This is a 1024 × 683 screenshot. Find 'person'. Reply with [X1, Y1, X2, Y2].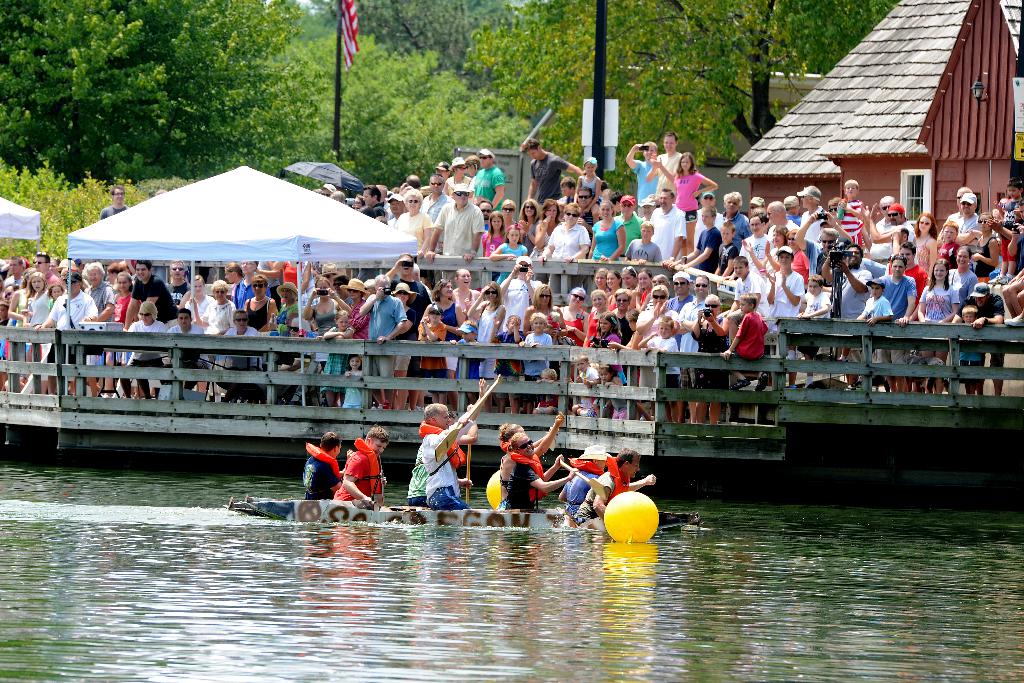
[861, 202, 901, 246].
